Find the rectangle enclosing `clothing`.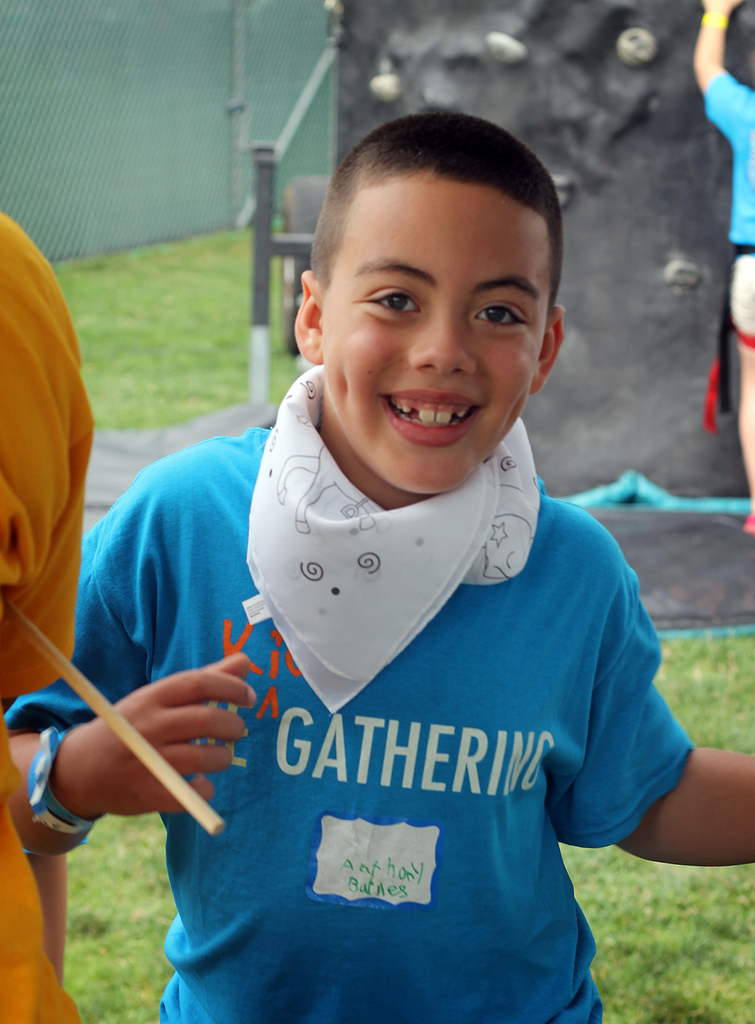
<region>0, 209, 94, 1023</region>.
